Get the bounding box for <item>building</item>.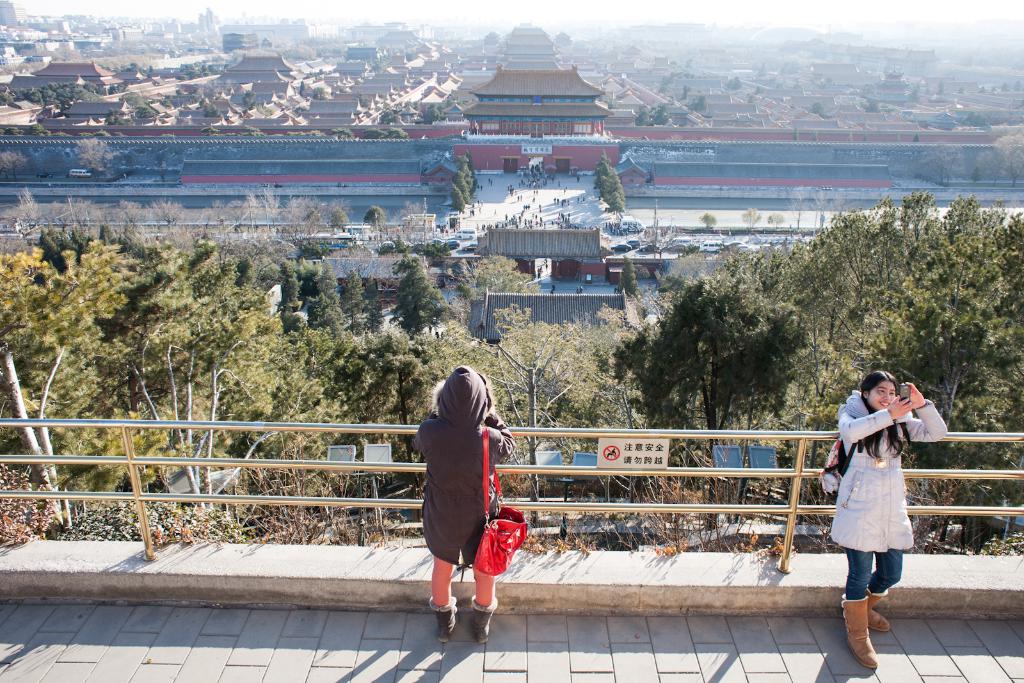
bbox=(455, 65, 612, 175).
